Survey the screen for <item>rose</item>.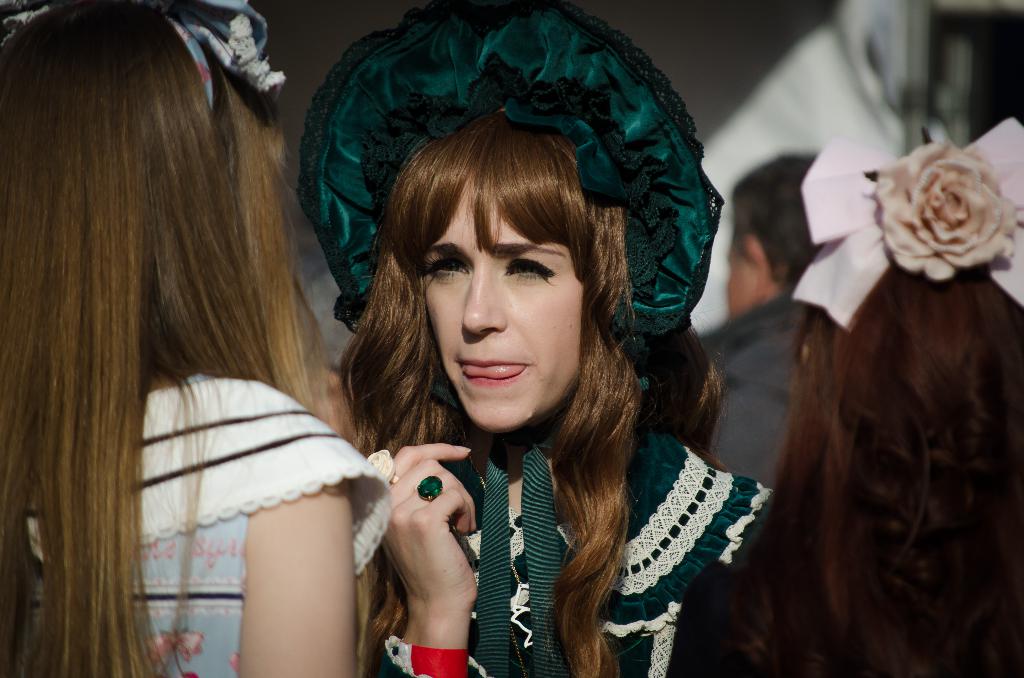
Survey found: [870, 138, 1021, 280].
